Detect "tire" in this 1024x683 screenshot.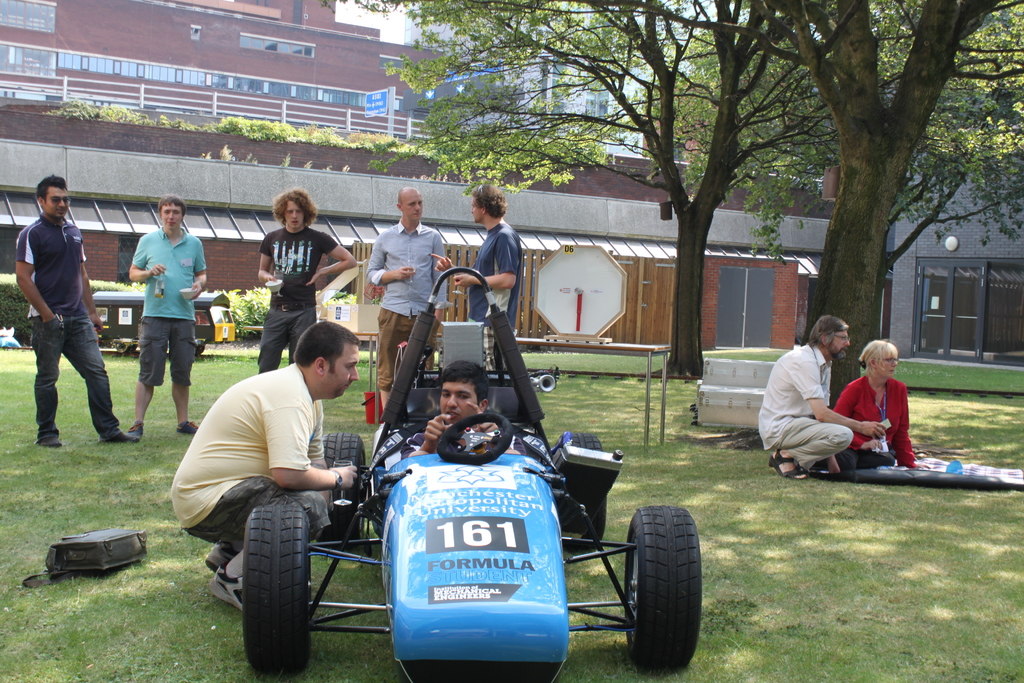
Detection: [218, 505, 317, 661].
